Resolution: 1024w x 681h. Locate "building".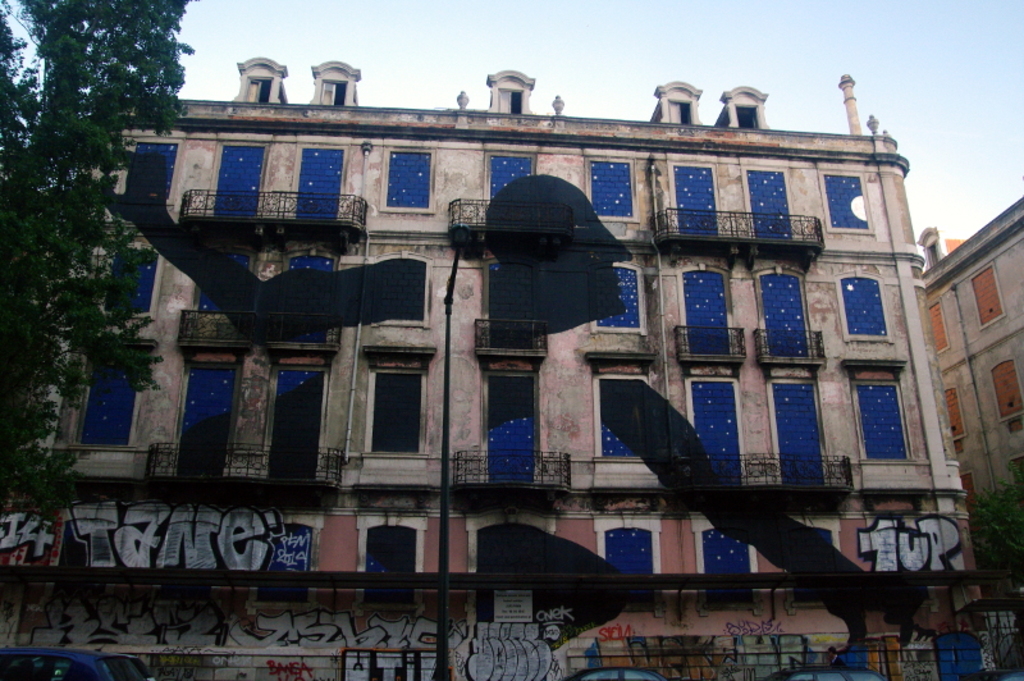
(x1=910, y1=174, x2=1023, y2=680).
